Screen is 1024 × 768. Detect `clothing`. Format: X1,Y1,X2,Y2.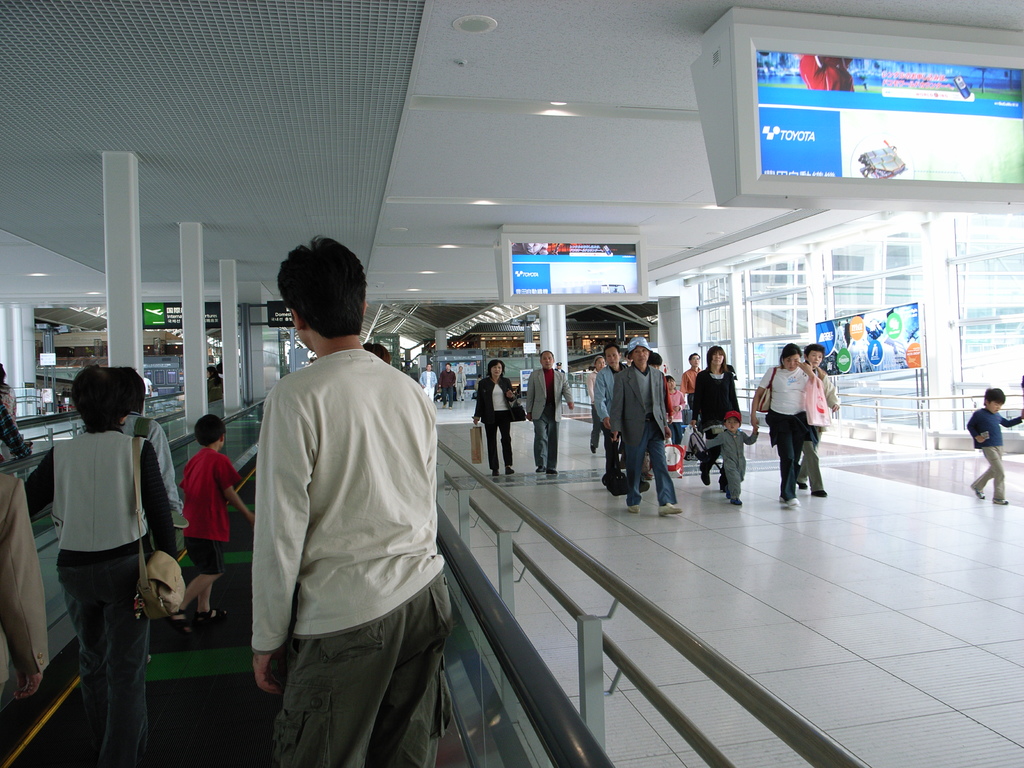
11,421,175,761.
